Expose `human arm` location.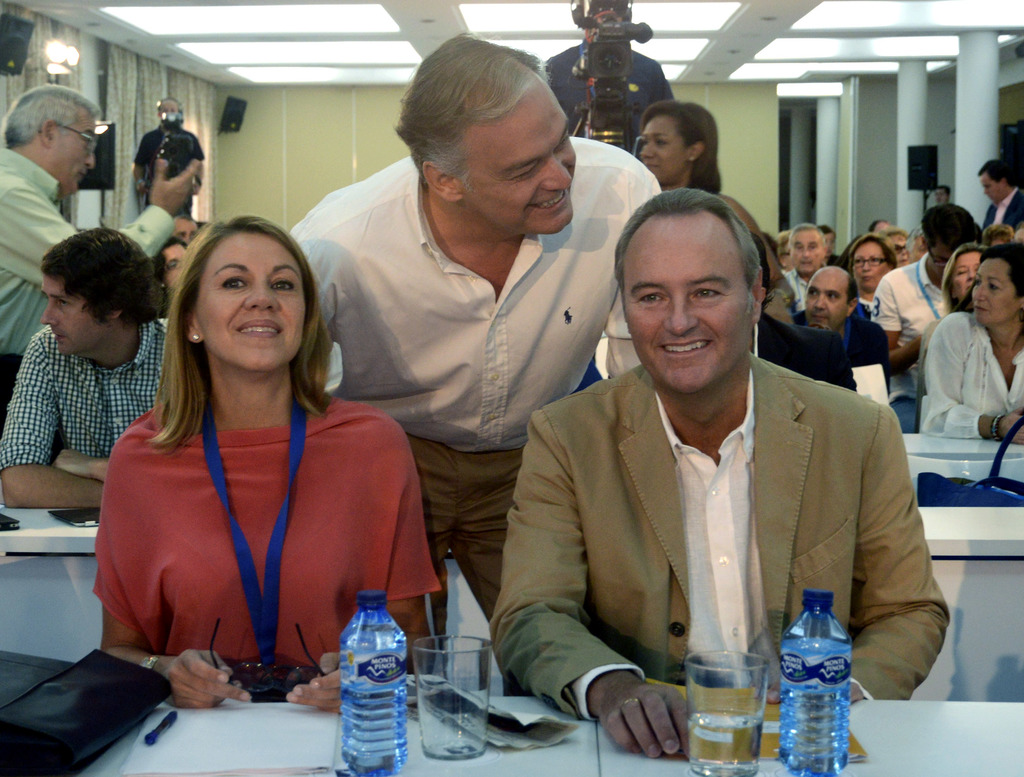
Exposed at bbox(285, 417, 444, 723).
